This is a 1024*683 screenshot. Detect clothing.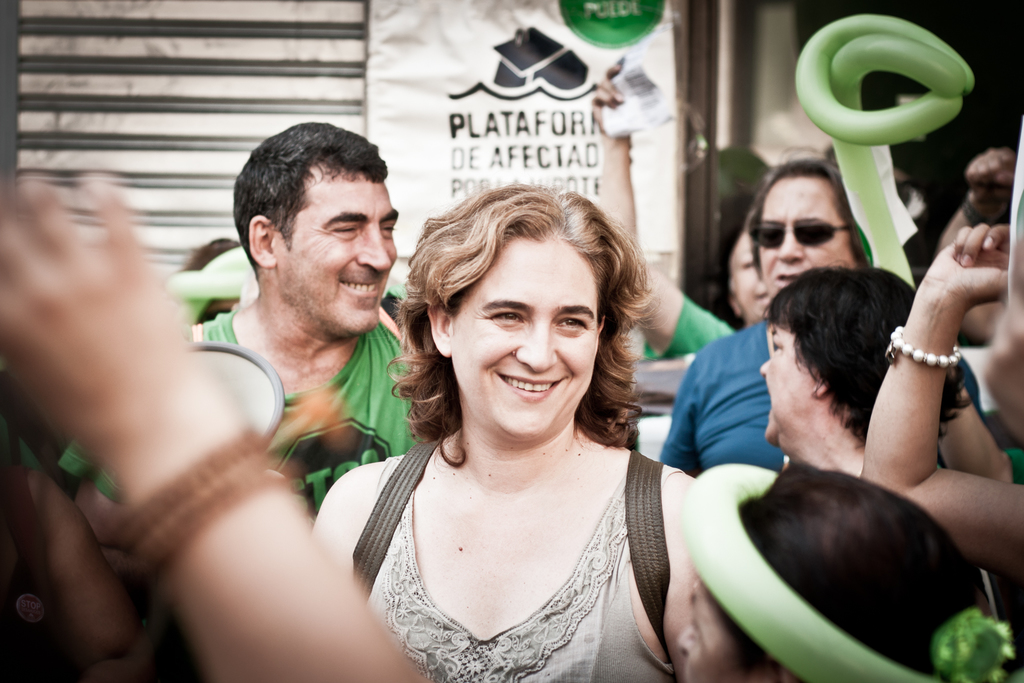
l=364, t=452, r=689, b=682.
